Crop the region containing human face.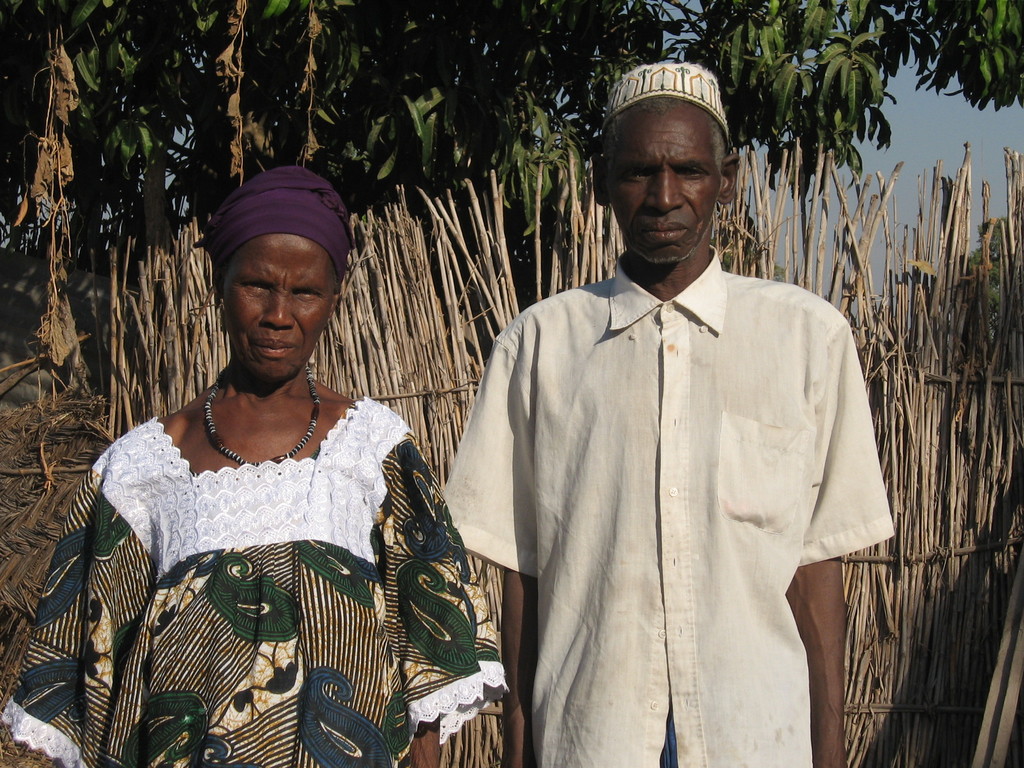
Crop region: 602/103/727/260.
